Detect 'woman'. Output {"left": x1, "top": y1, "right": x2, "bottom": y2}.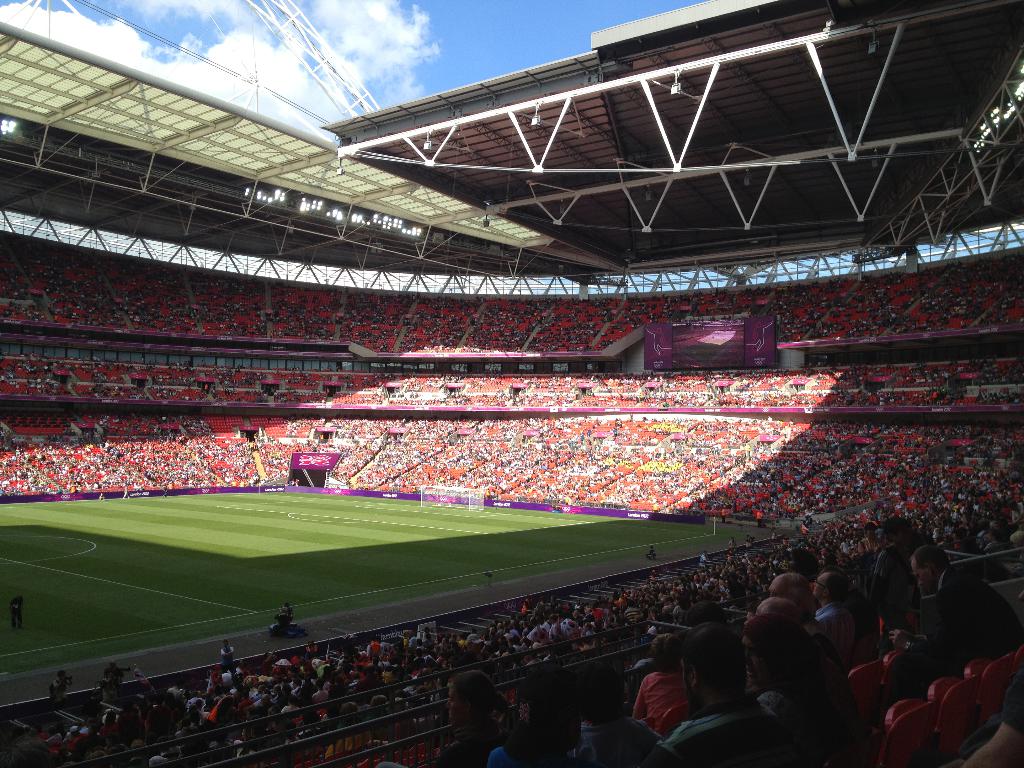
{"left": 380, "top": 671, "right": 507, "bottom": 767}.
